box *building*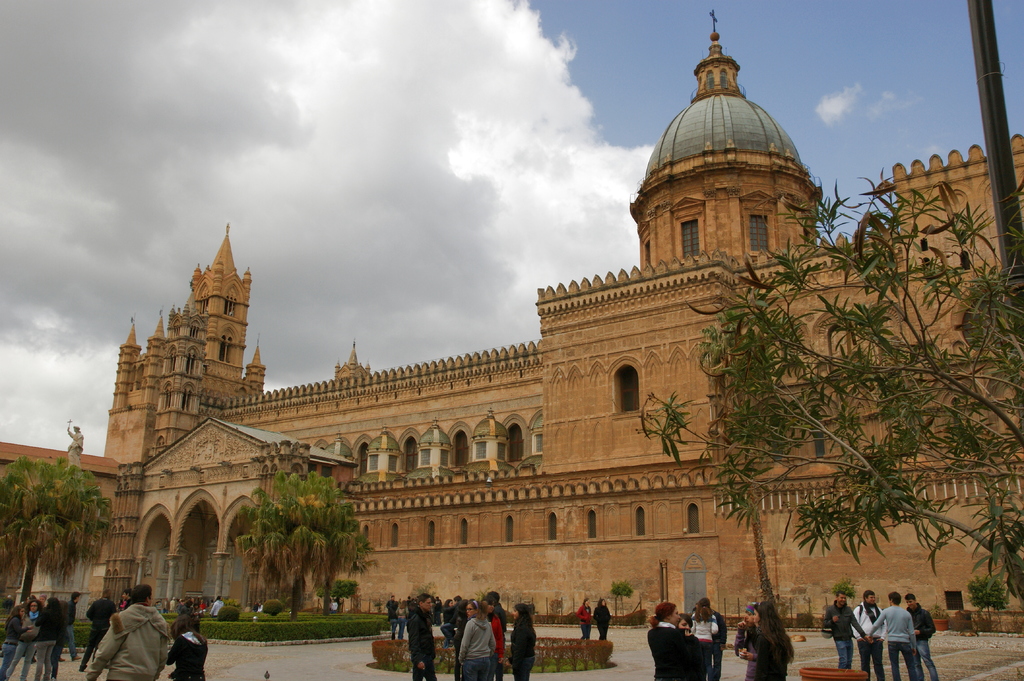
[0, 8, 1023, 637]
